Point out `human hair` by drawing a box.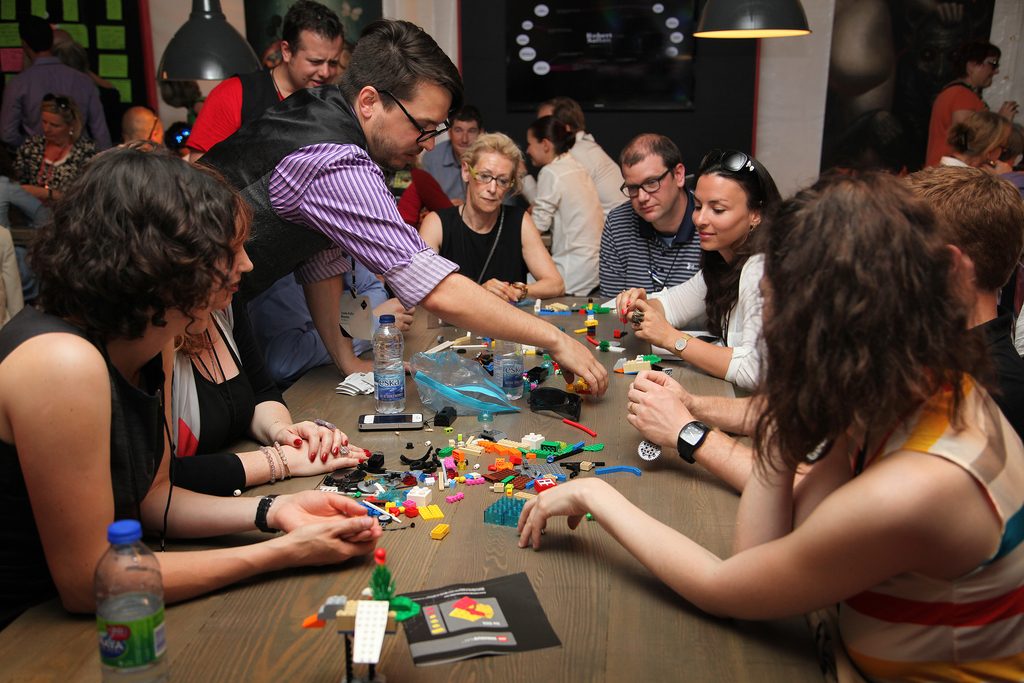
select_region(897, 168, 1023, 288).
